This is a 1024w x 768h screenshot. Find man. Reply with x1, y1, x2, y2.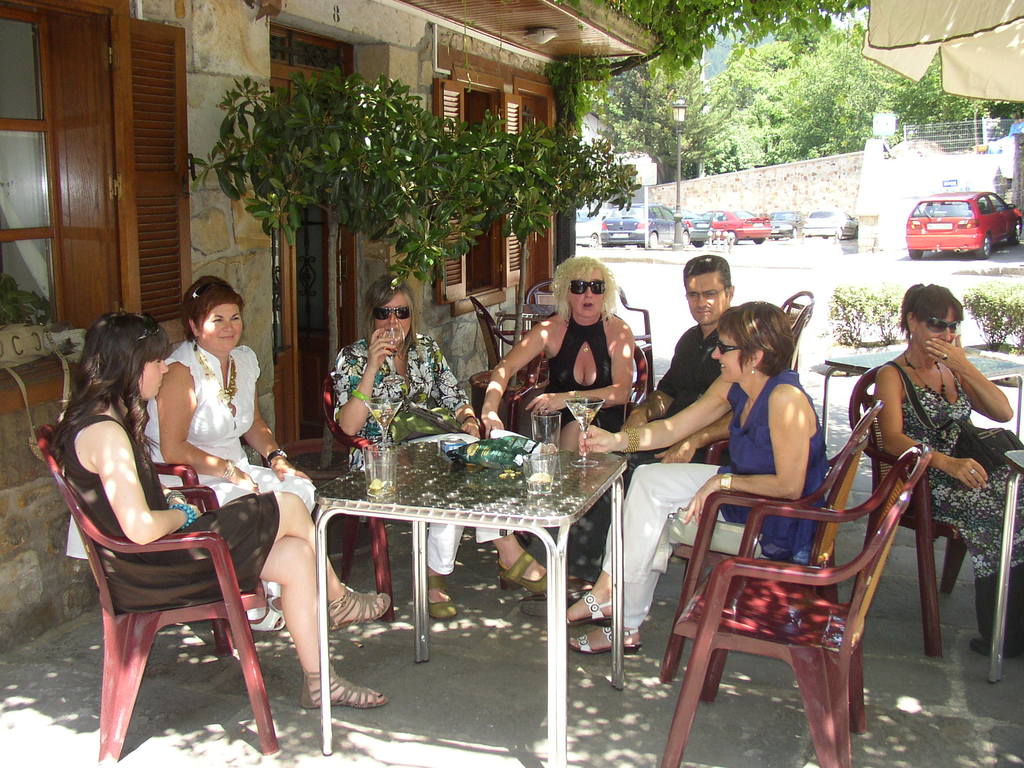
617, 253, 735, 502.
